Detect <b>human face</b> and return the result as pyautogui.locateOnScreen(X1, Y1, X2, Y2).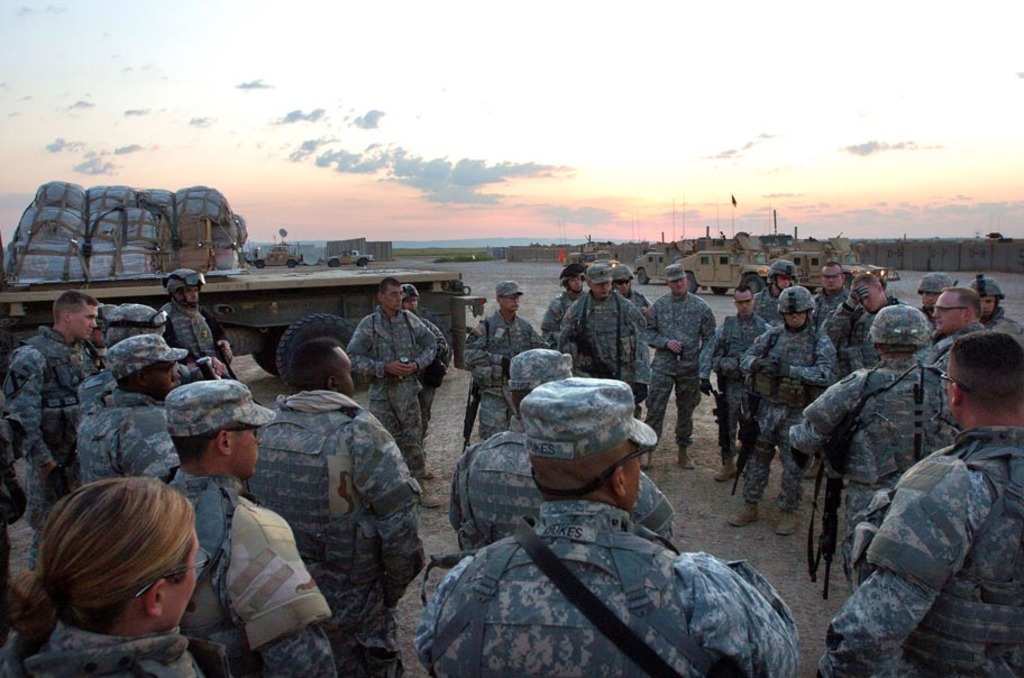
pyautogui.locateOnScreen(920, 291, 945, 310).
